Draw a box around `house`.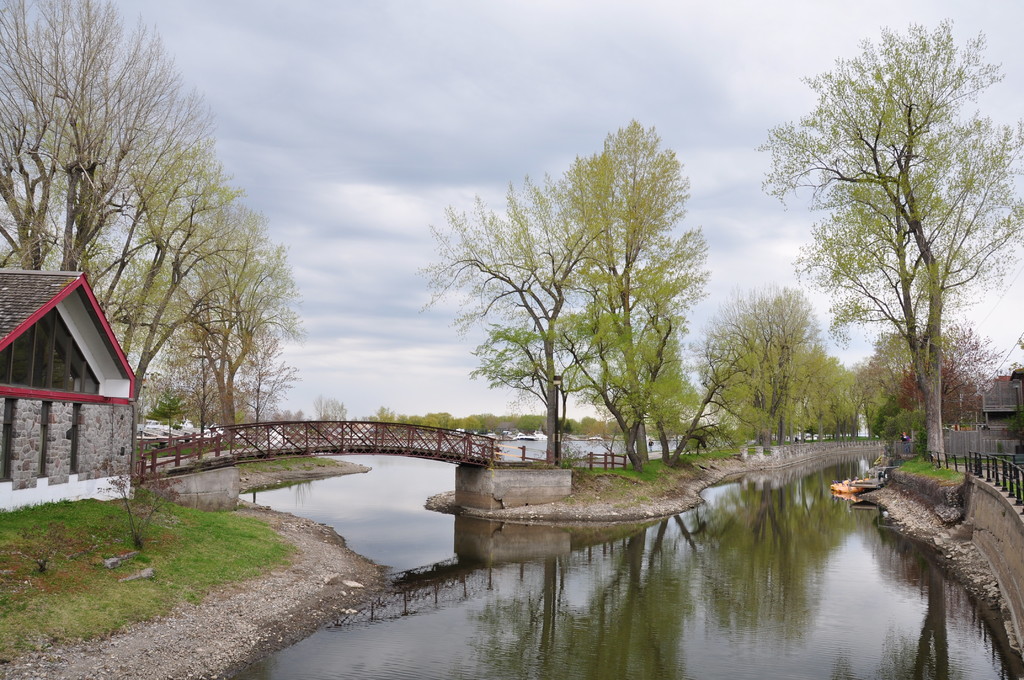
locate(980, 381, 1023, 428).
